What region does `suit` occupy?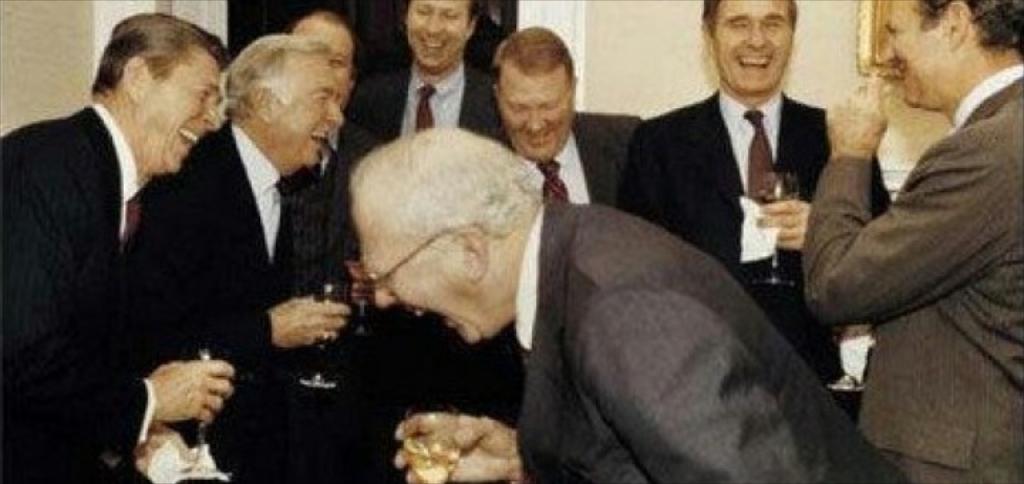
<box>498,110,646,218</box>.
